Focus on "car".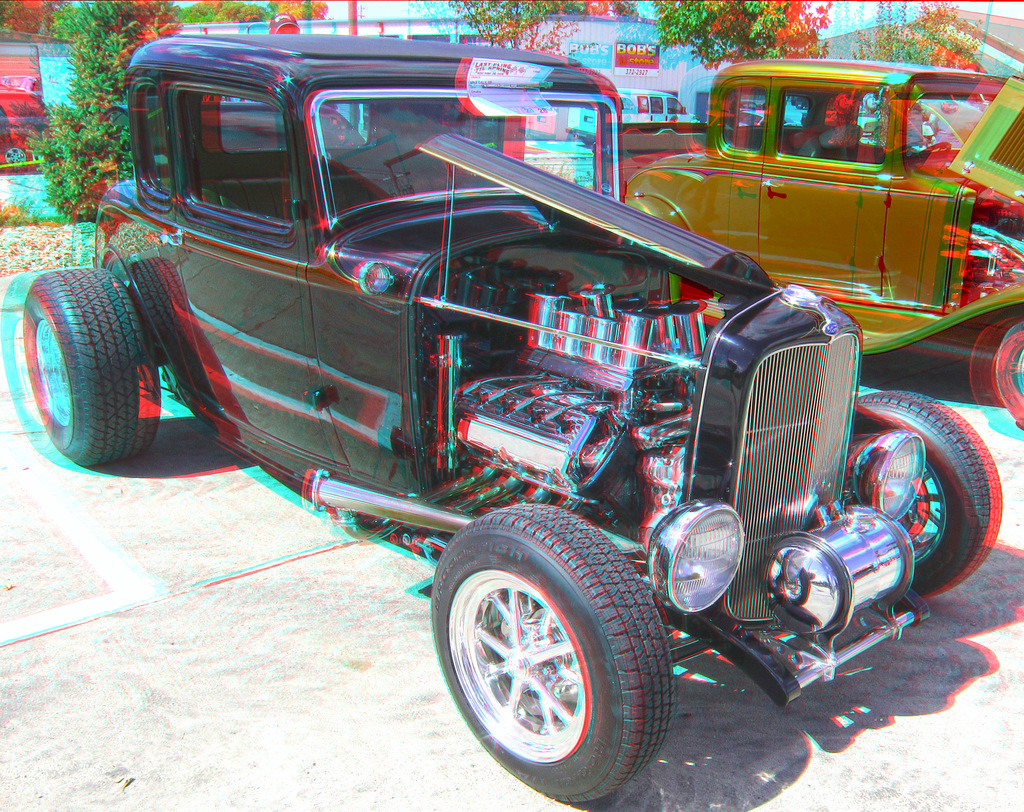
Focused at box(25, 36, 1001, 811).
